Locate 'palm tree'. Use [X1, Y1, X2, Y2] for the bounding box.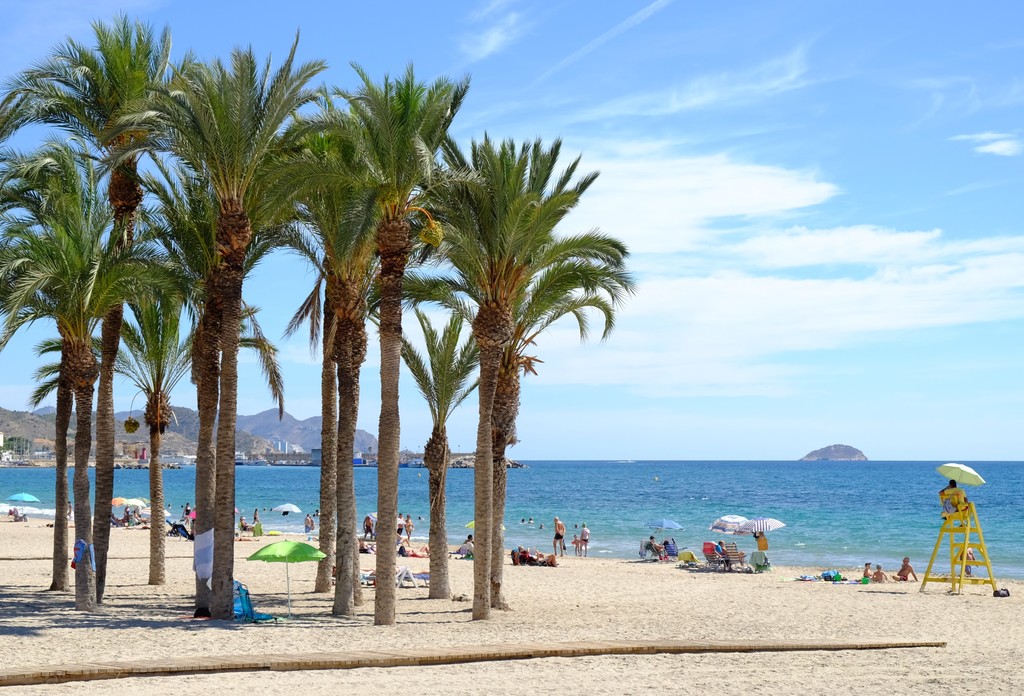
[104, 189, 225, 572].
